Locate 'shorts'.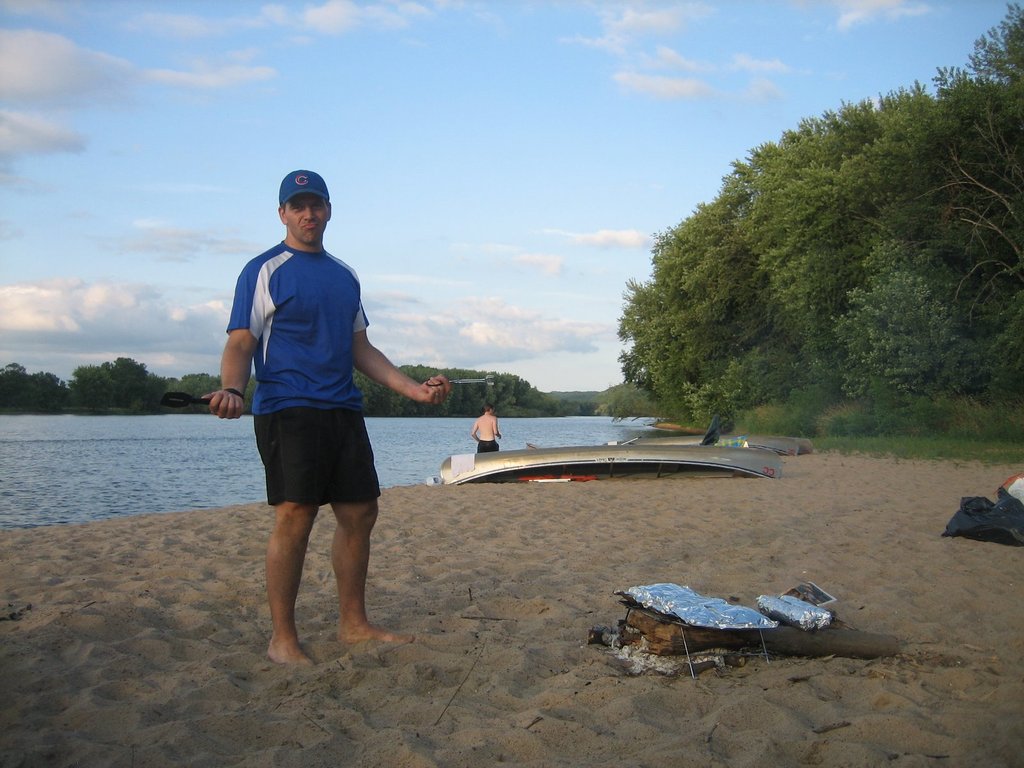
Bounding box: (256,401,383,502).
